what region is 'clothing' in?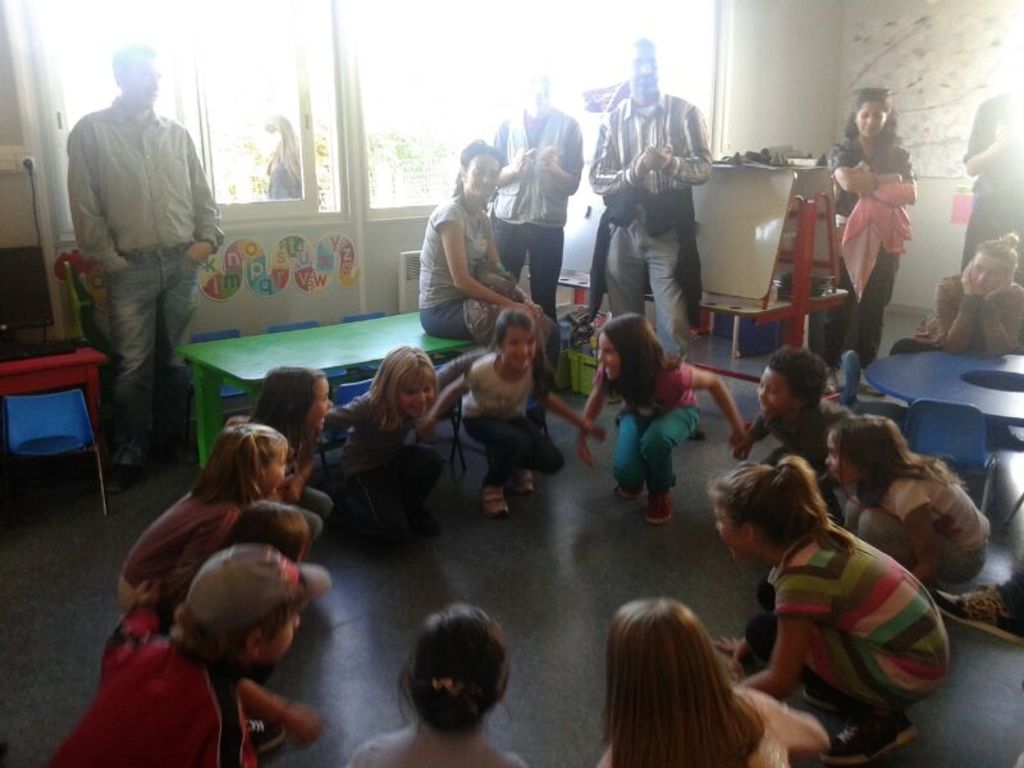
detection(844, 447, 996, 572).
